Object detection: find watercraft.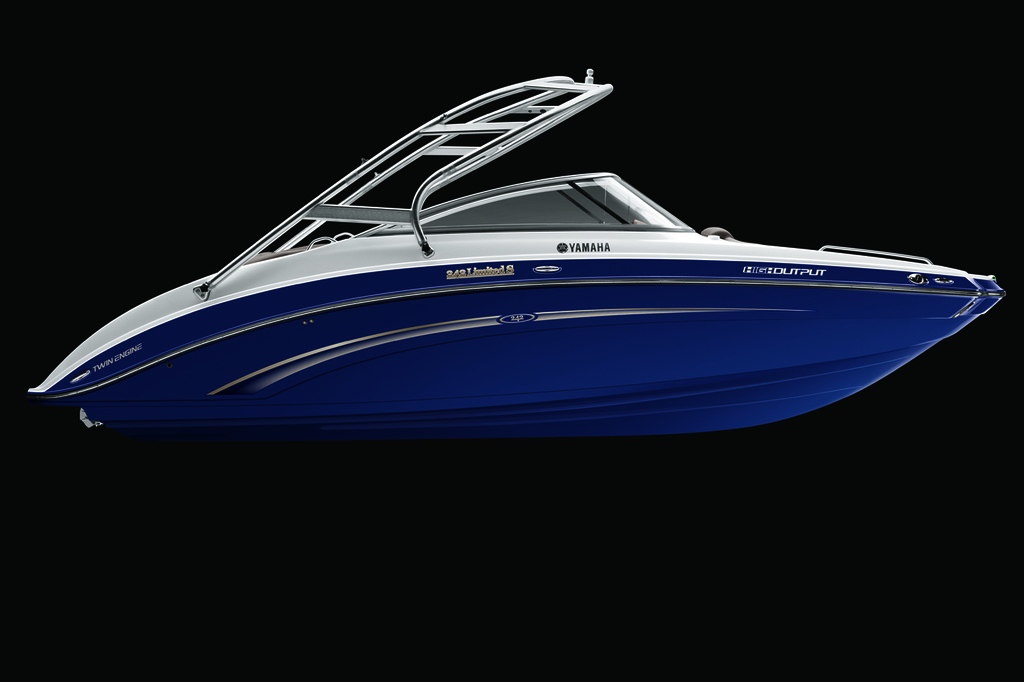
pyautogui.locateOnScreen(33, 93, 993, 450).
